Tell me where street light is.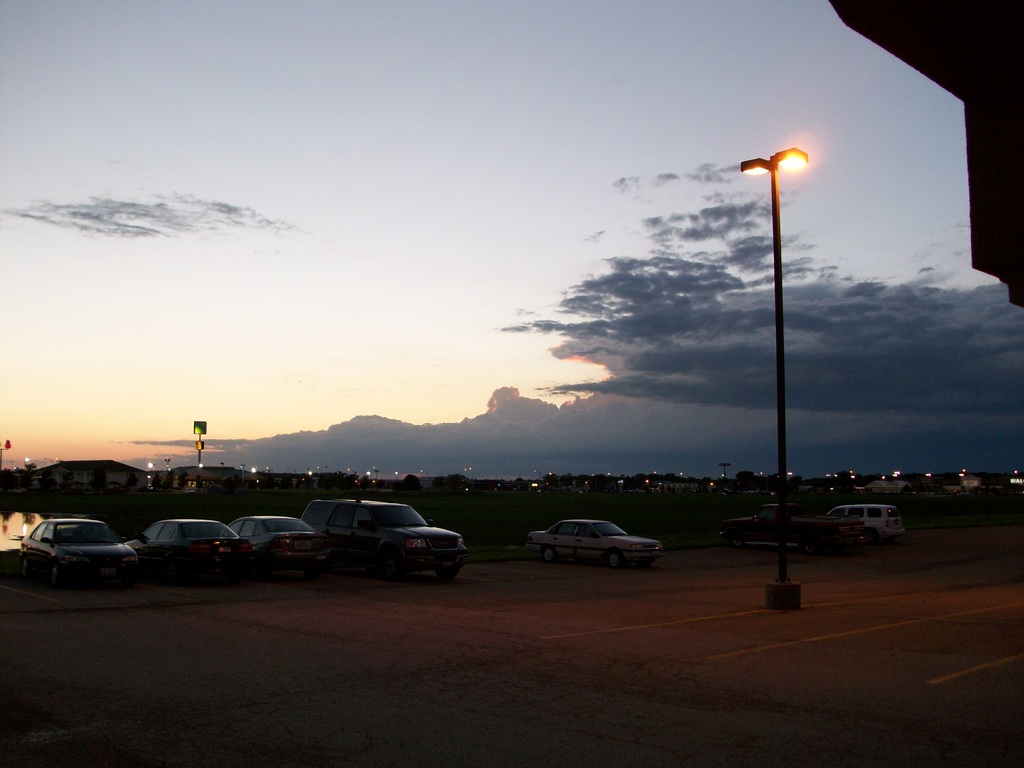
street light is at (144, 461, 156, 479).
